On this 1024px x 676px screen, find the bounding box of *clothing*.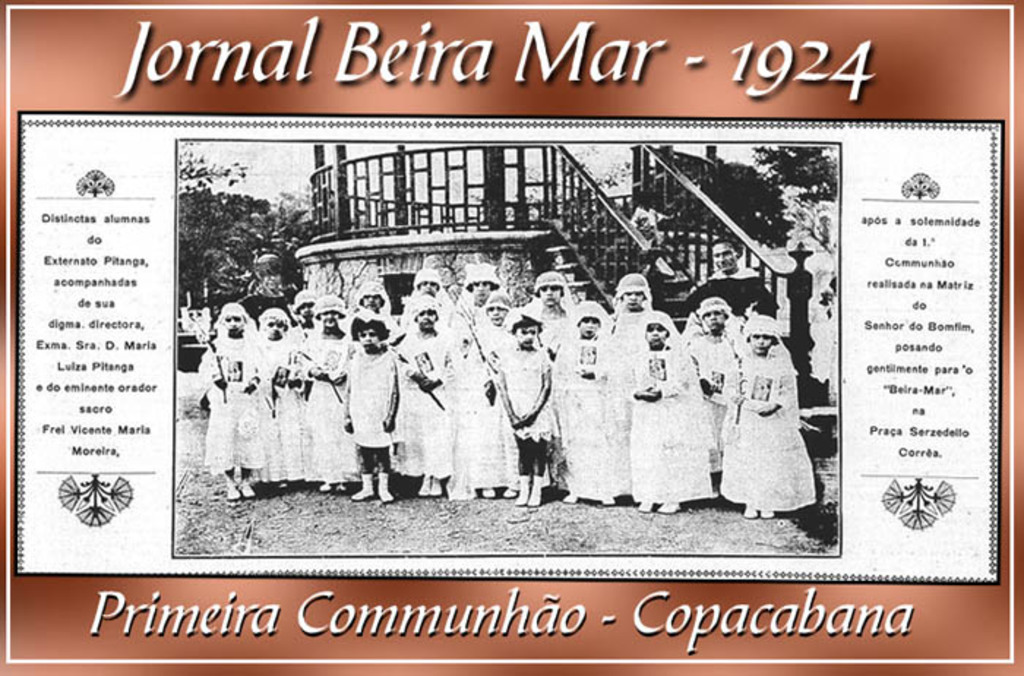
Bounding box: [left=723, top=313, right=831, bottom=534].
